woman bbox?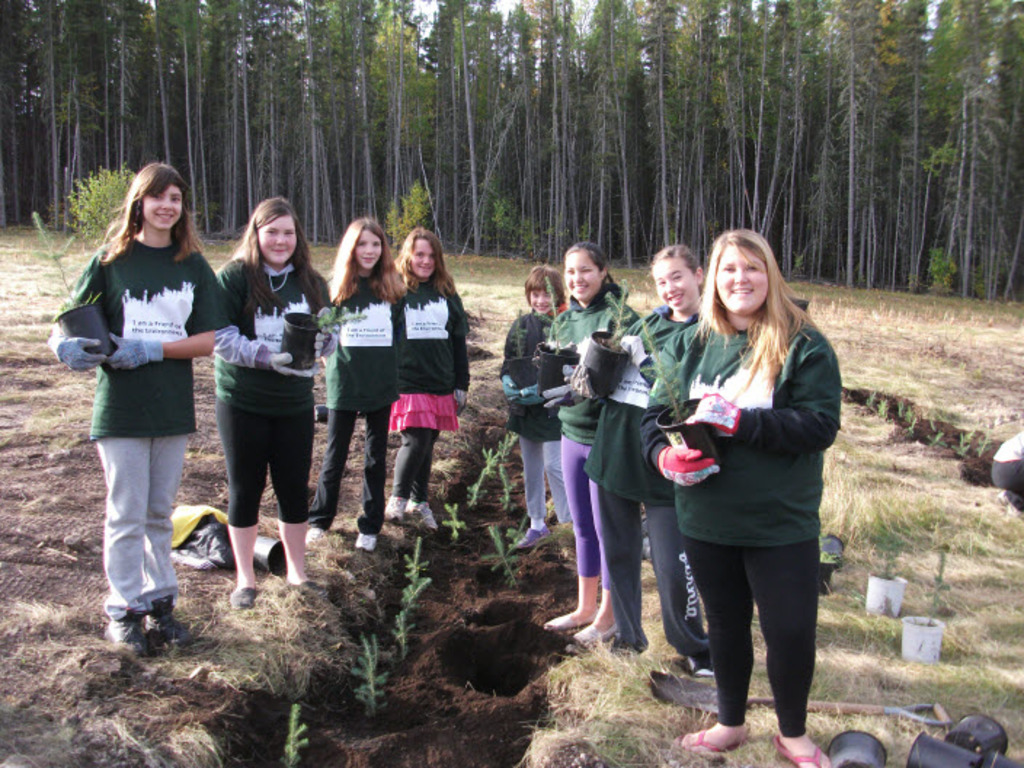
[532,243,641,640]
